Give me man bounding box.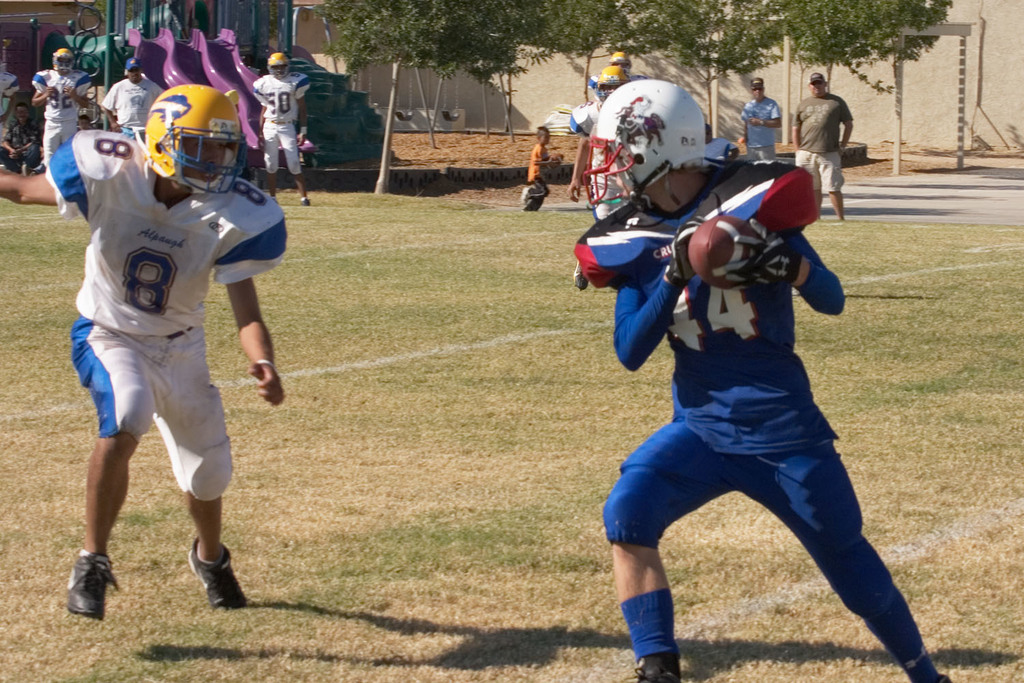
{"x1": 571, "y1": 79, "x2": 958, "y2": 682}.
